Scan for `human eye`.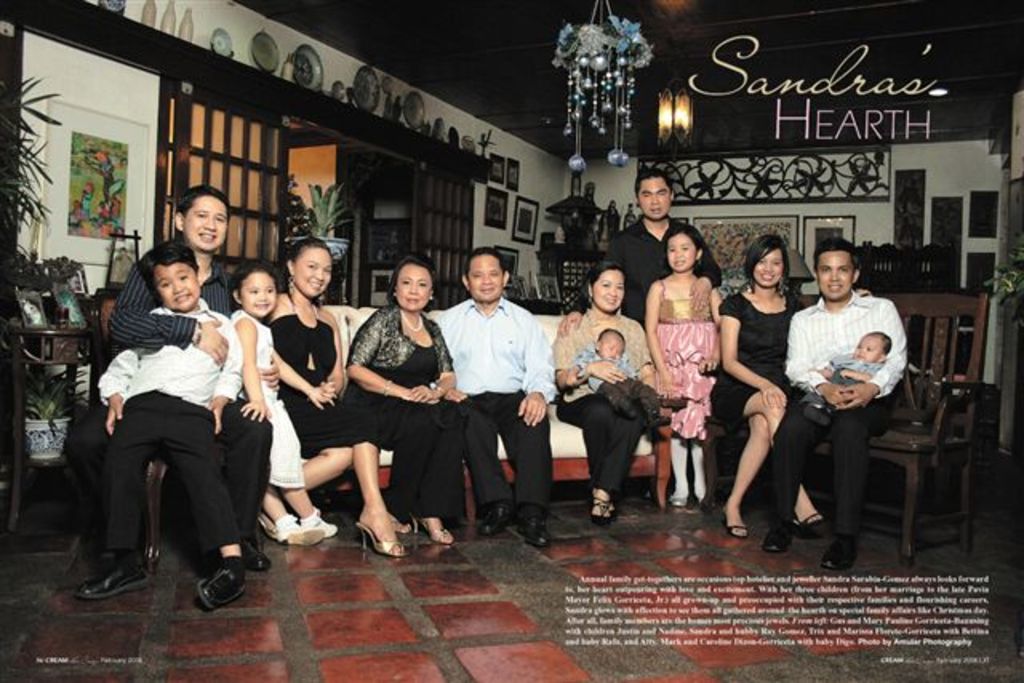
Scan result: (left=643, top=192, right=651, bottom=197).
